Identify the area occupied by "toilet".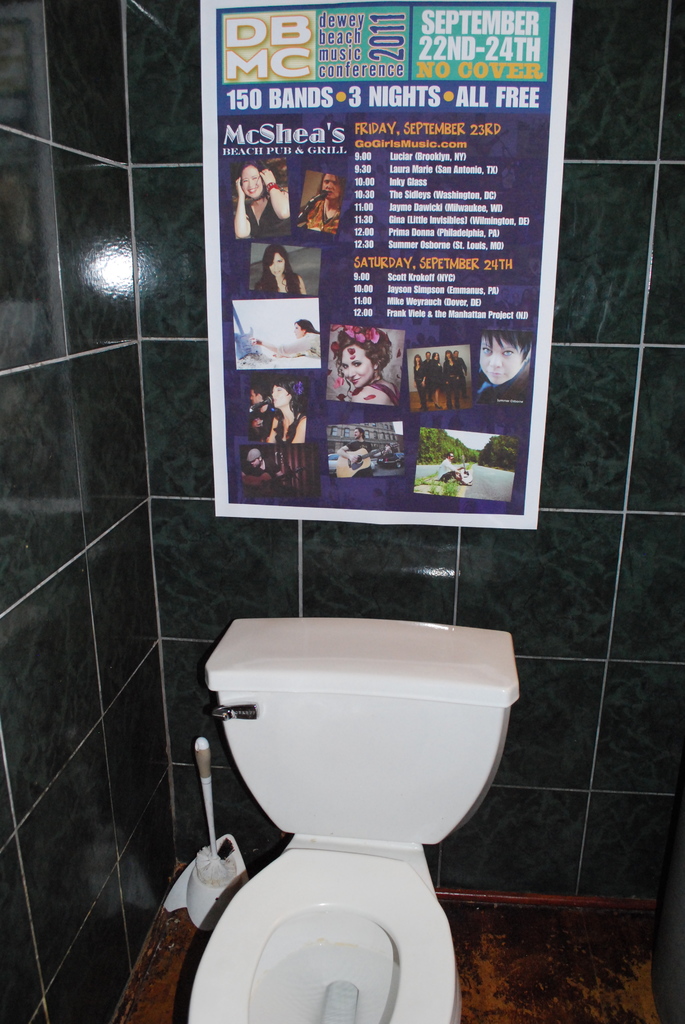
Area: [x1=187, y1=594, x2=542, y2=1023].
